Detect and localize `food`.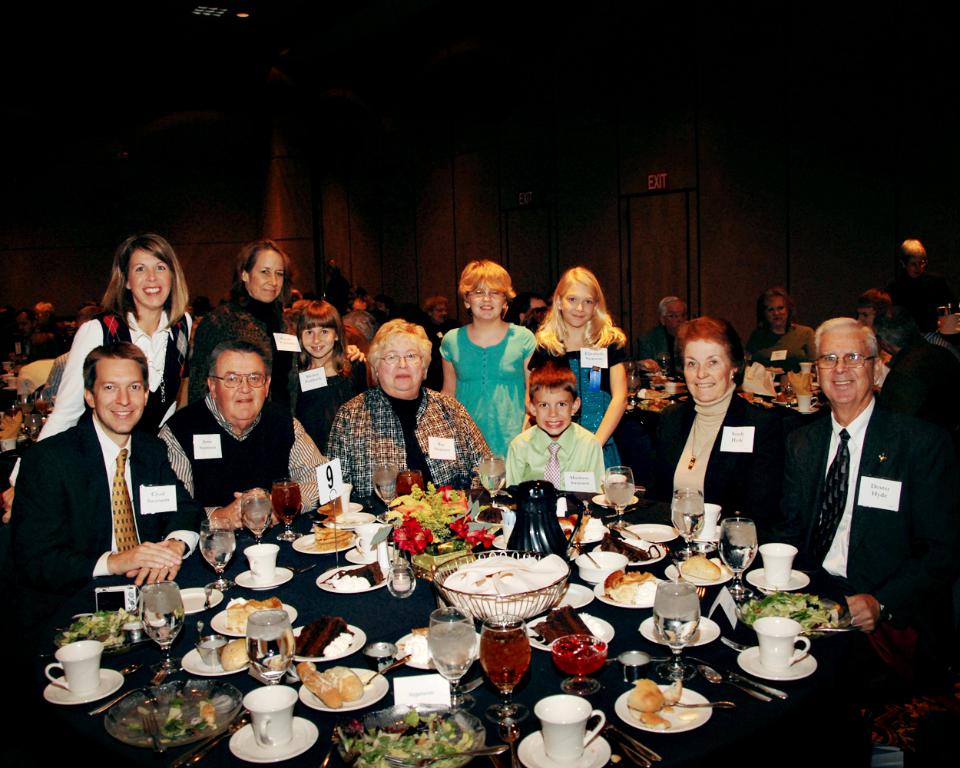
Localized at x1=598, y1=566, x2=658, y2=604.
